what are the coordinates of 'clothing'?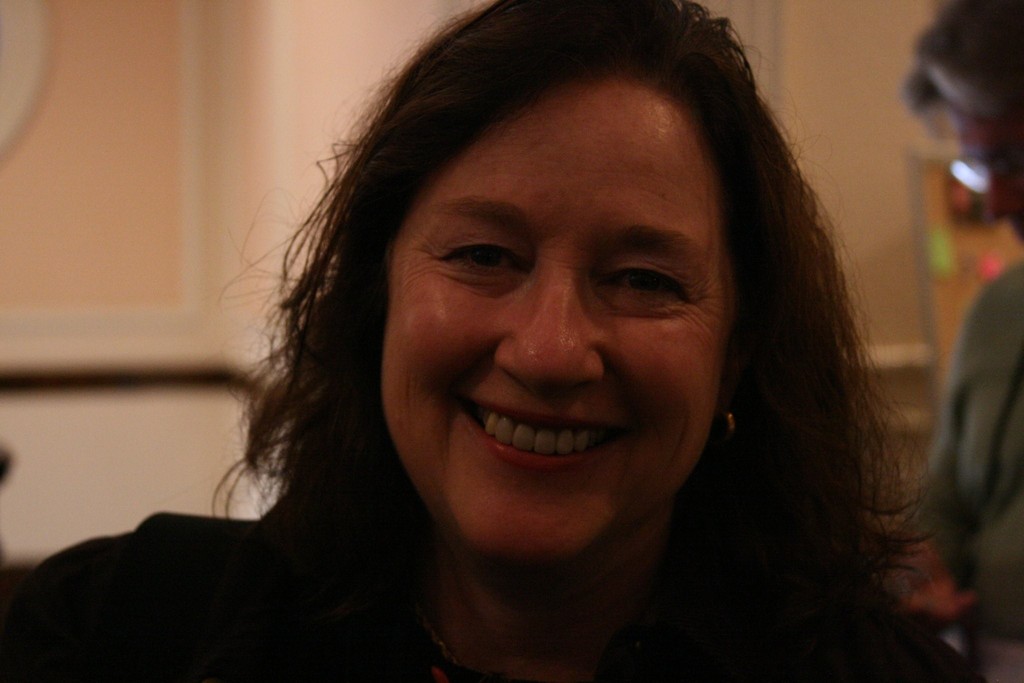
x1=0, y1=431, x2=998, y2=682.
